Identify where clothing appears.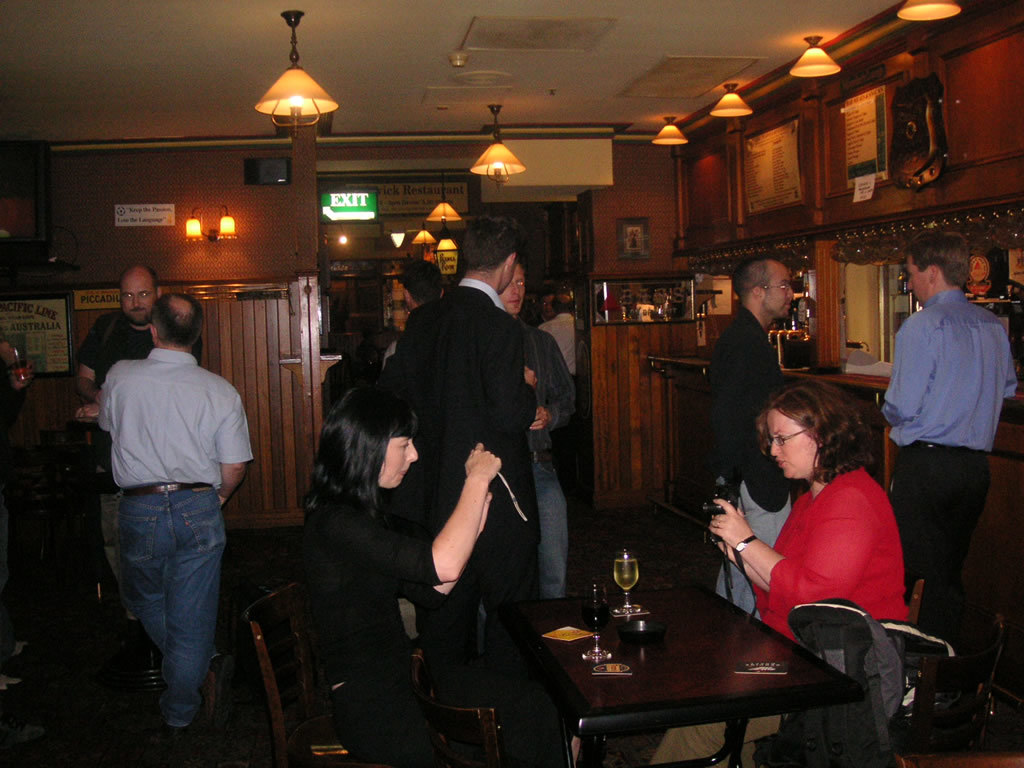
Appears at [709,284,785,617].
